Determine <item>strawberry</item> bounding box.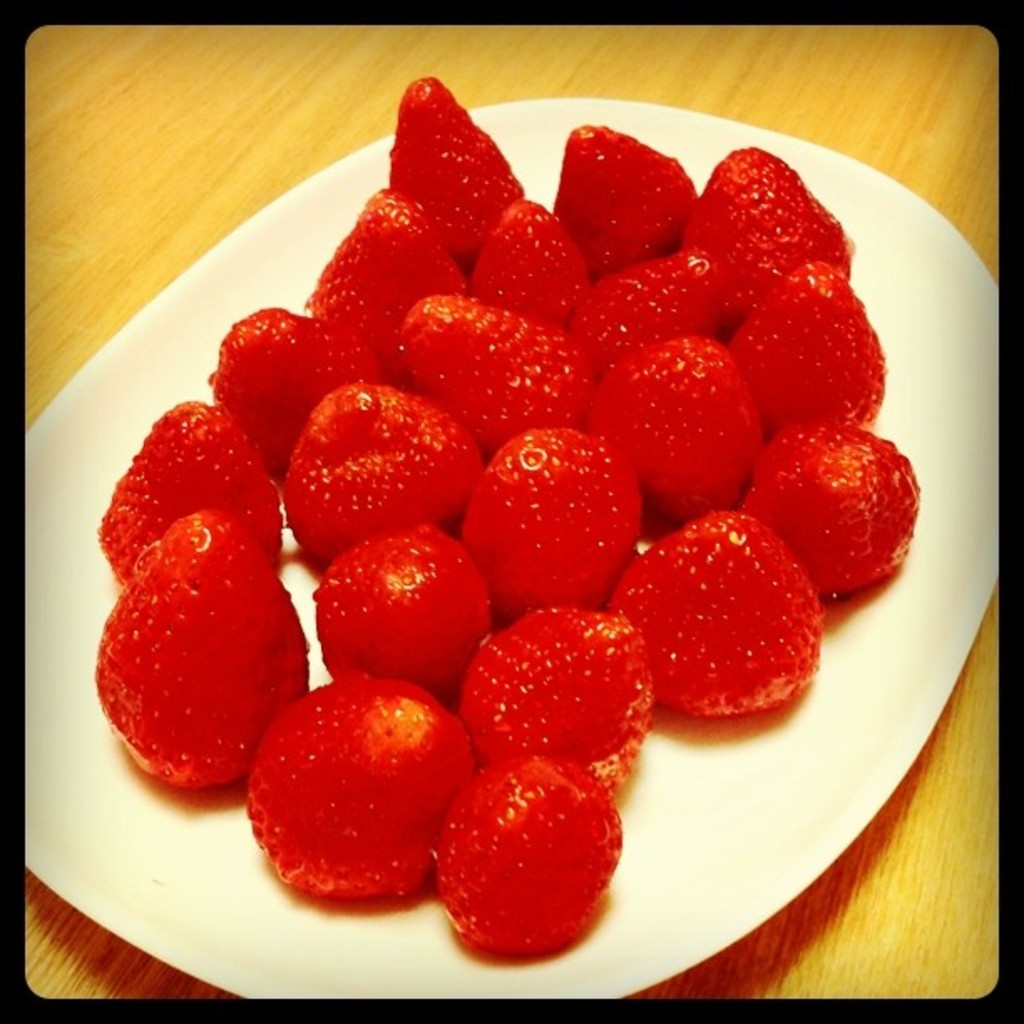
Determined: bbox=[455, 602, 661, 791].
